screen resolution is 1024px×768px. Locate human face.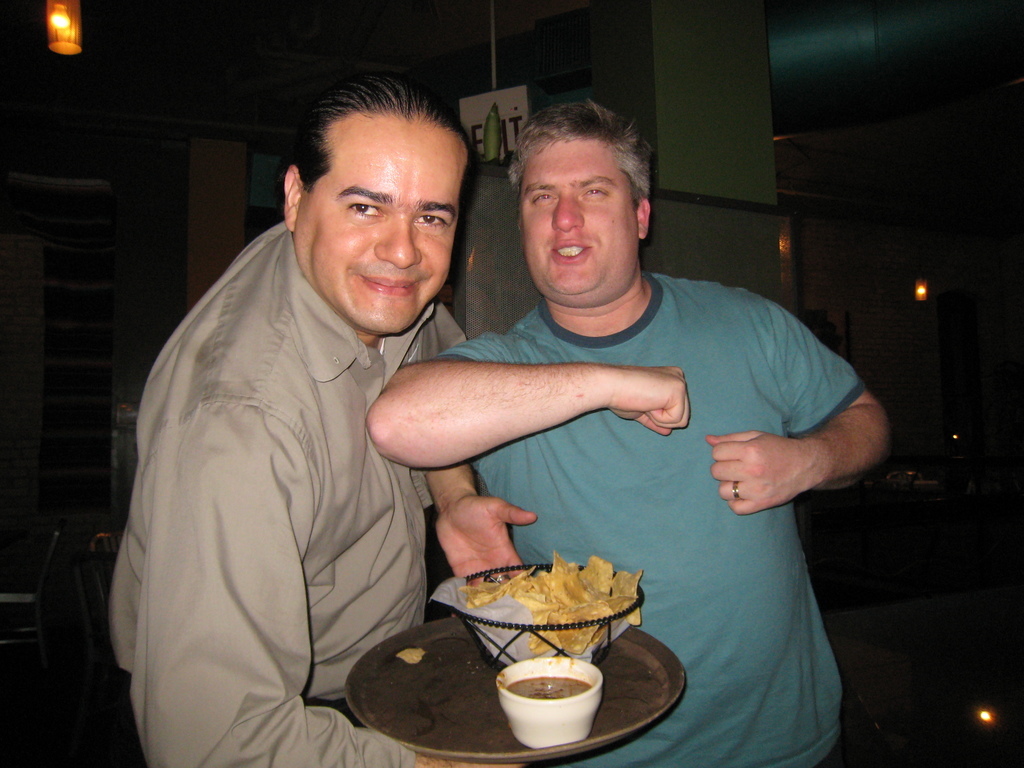
detection(524, 138, 633, 295).
